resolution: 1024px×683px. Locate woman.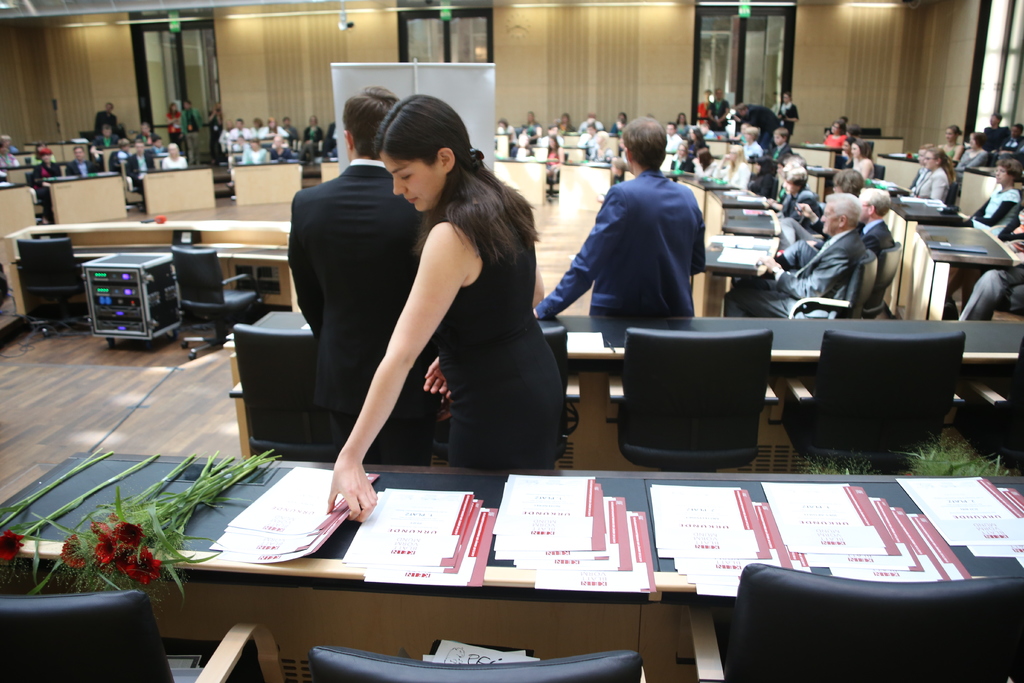
bbox(325, 94, 591, 525).
